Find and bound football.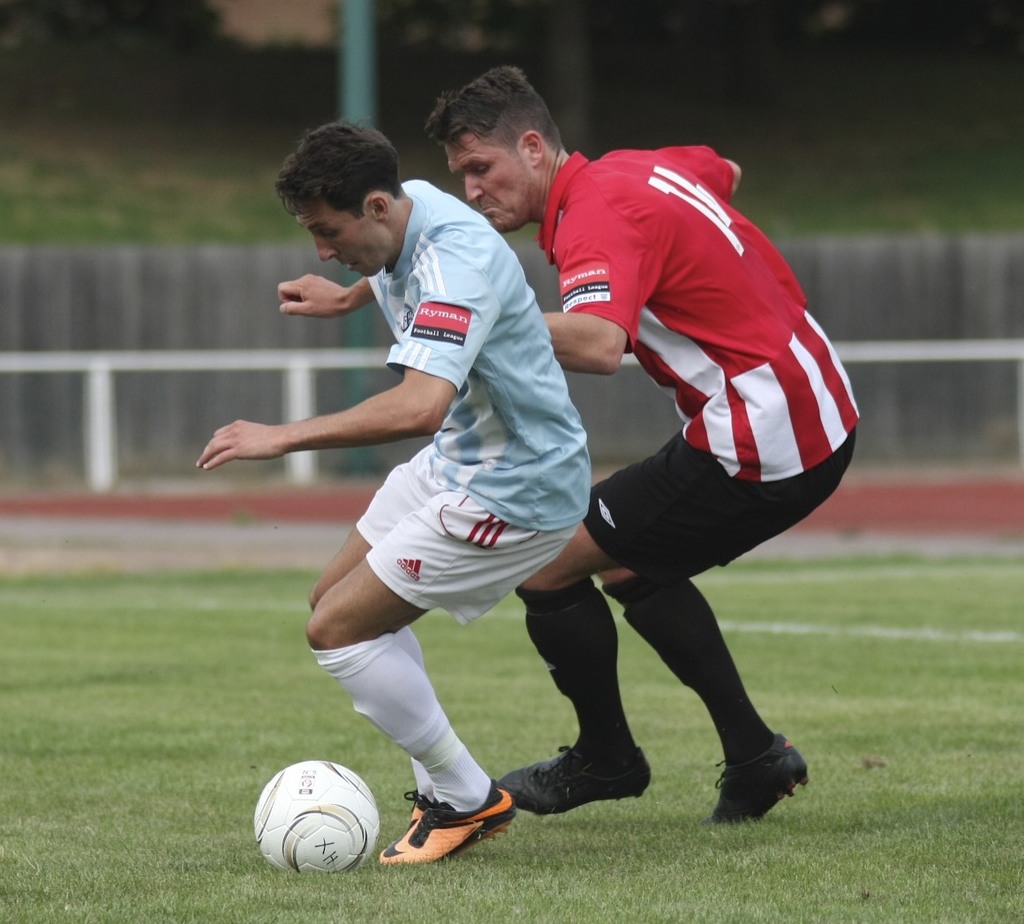
Bound: <region>248, 758, 380, 873</region>.
